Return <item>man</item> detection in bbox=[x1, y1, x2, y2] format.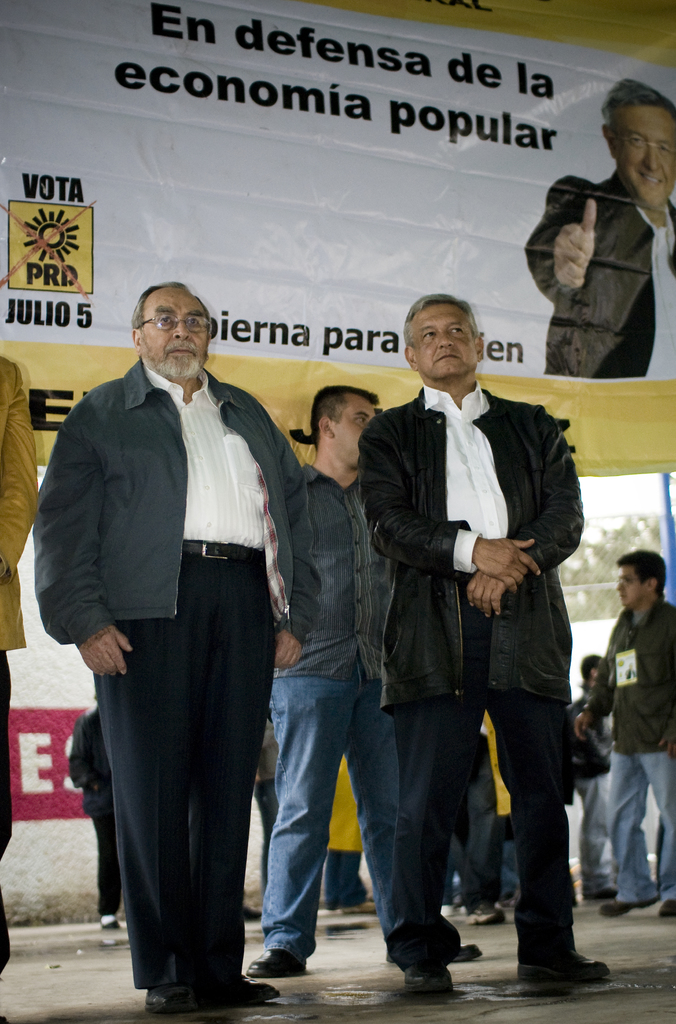
bbox=[575, 548, 675, 917].
